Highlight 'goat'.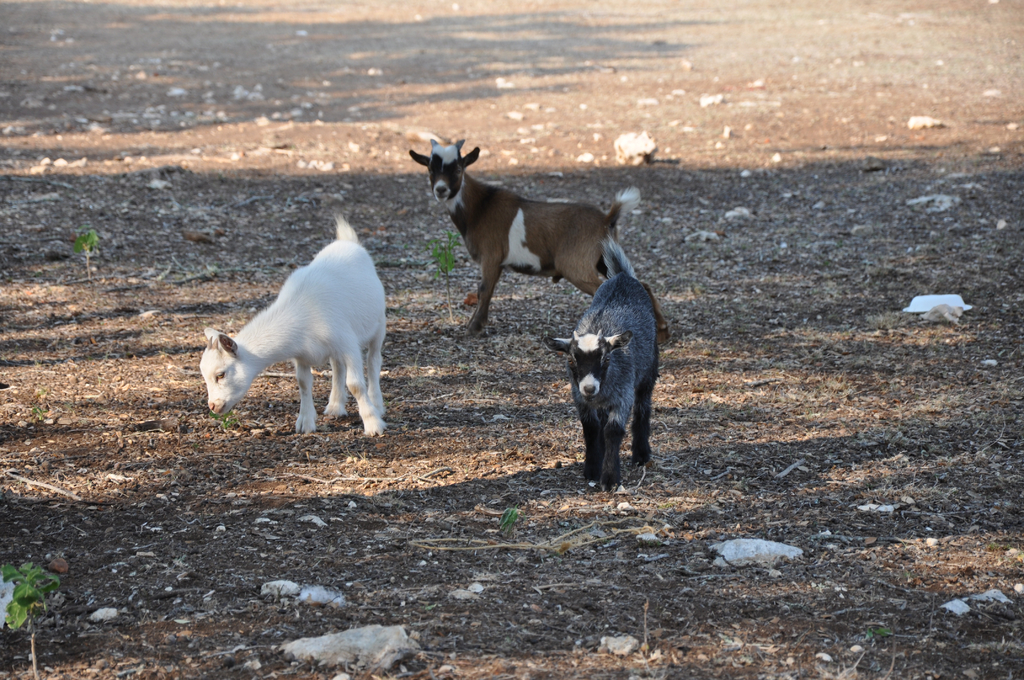
Highlighted region: {"left": 406, "top": 135, "right": 671, "bottom": 348}.
